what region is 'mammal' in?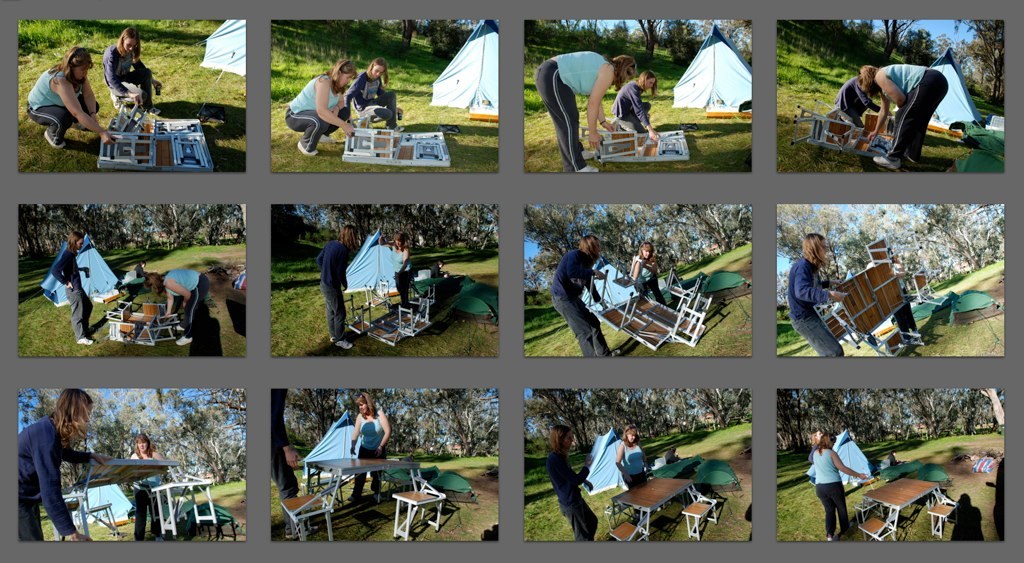
369 234 418 305.
